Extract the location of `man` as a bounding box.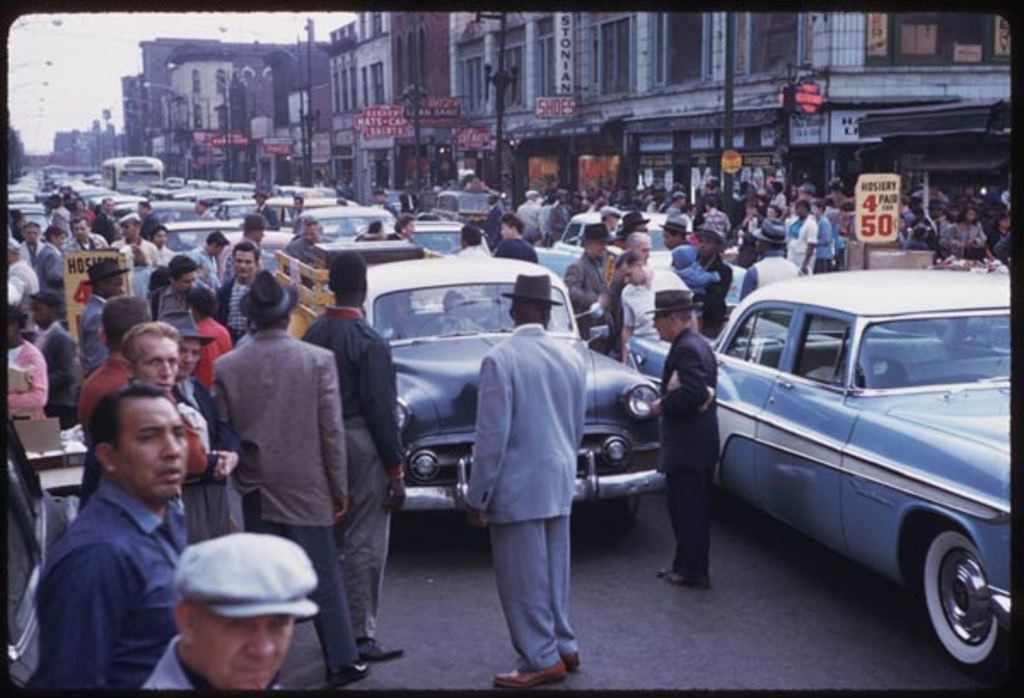
109/215/159/273.
